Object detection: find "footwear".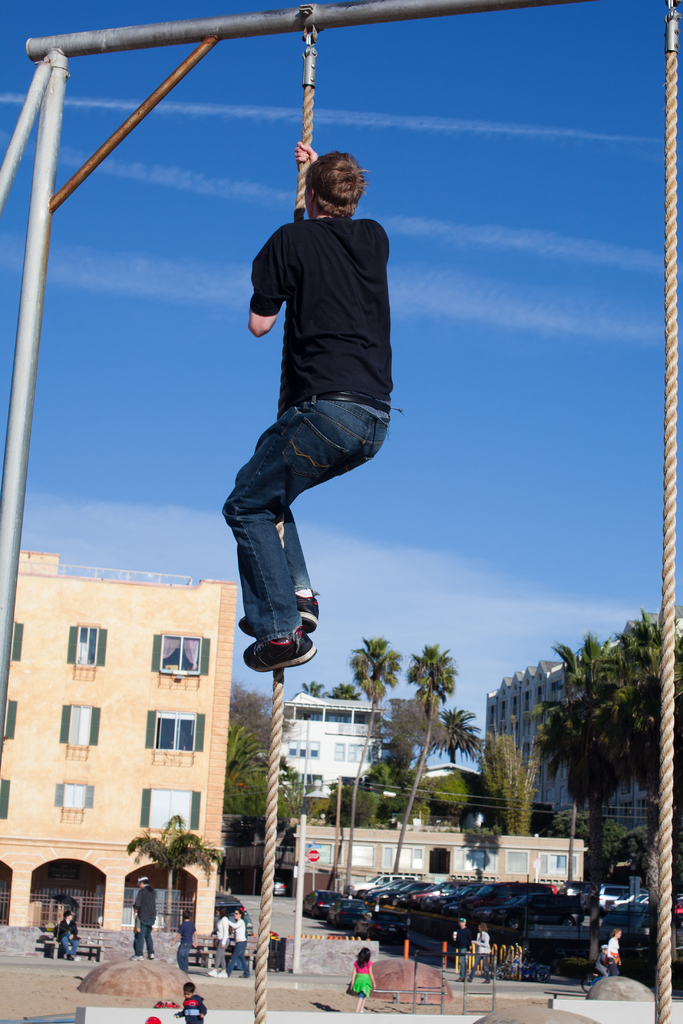
147/950/157/960.
